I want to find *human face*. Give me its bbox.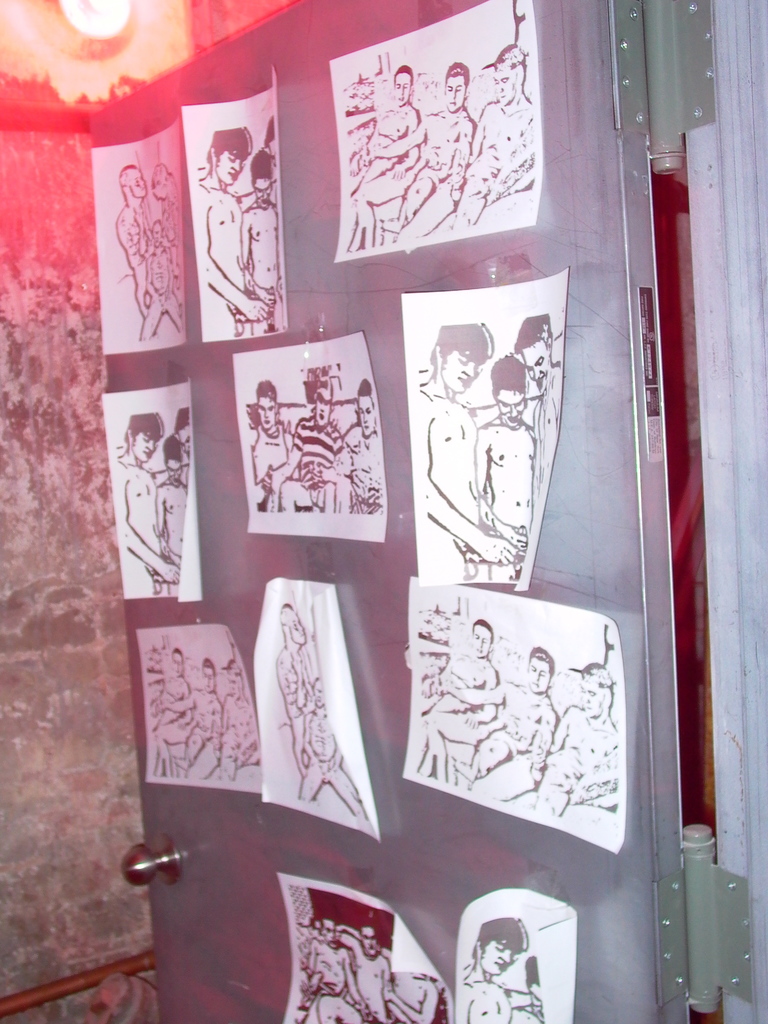
[left=257, top=399, right=278, bottom=429].
